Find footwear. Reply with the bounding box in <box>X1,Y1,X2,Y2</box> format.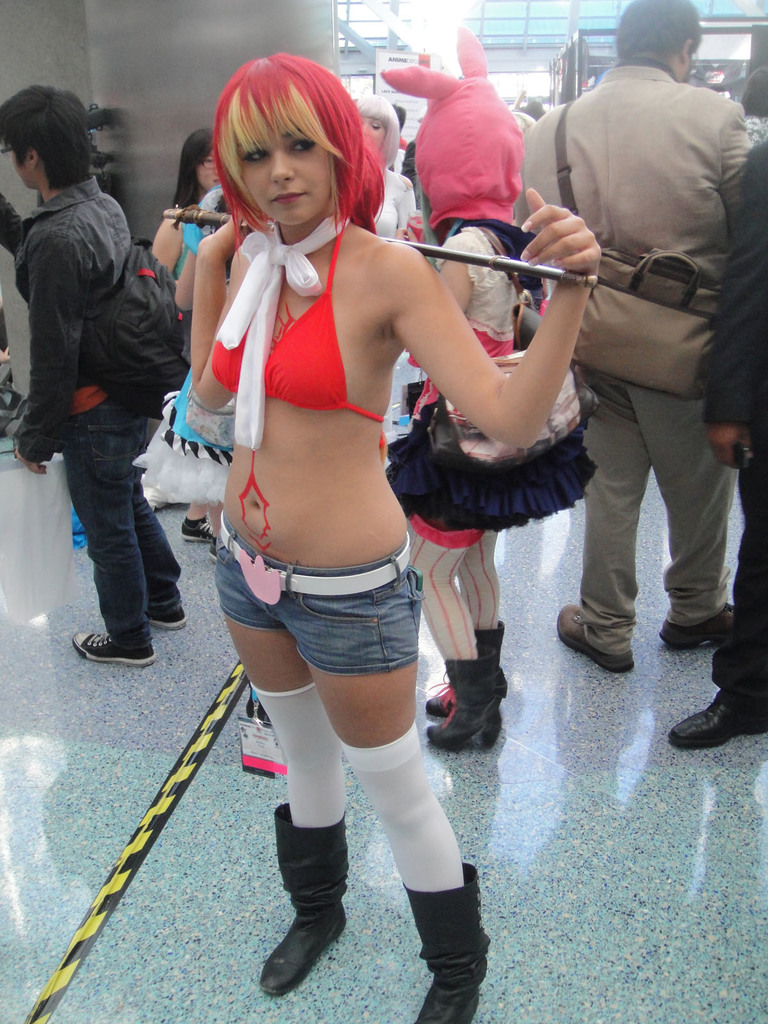
<box>400,861,492,1023</box>.
